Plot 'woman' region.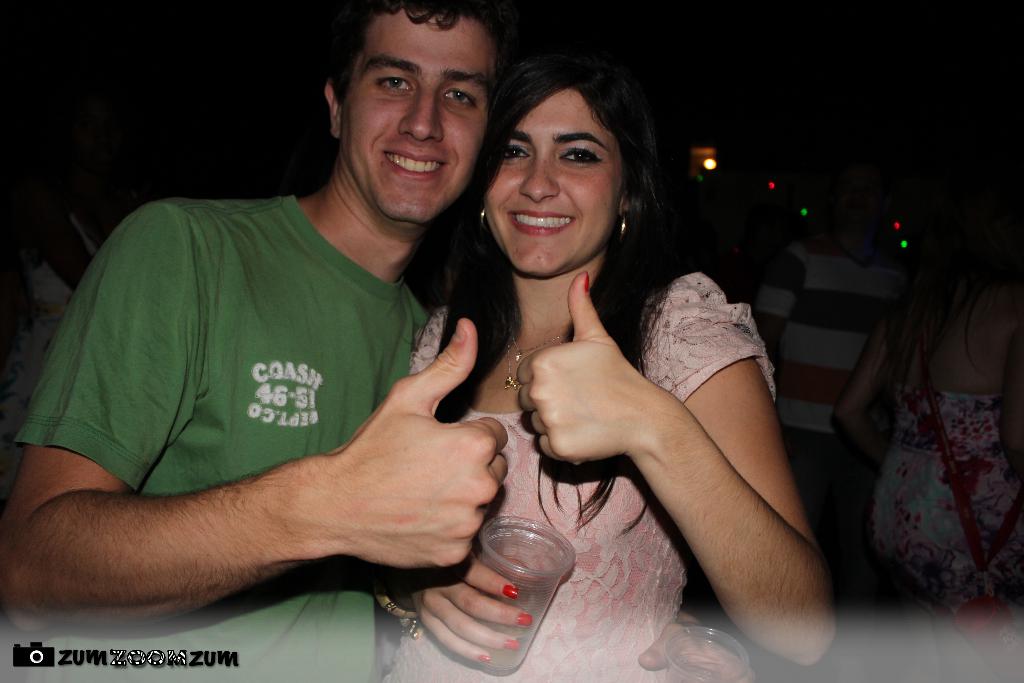
Plotted at Rect(822, 203, 1023, 682).
